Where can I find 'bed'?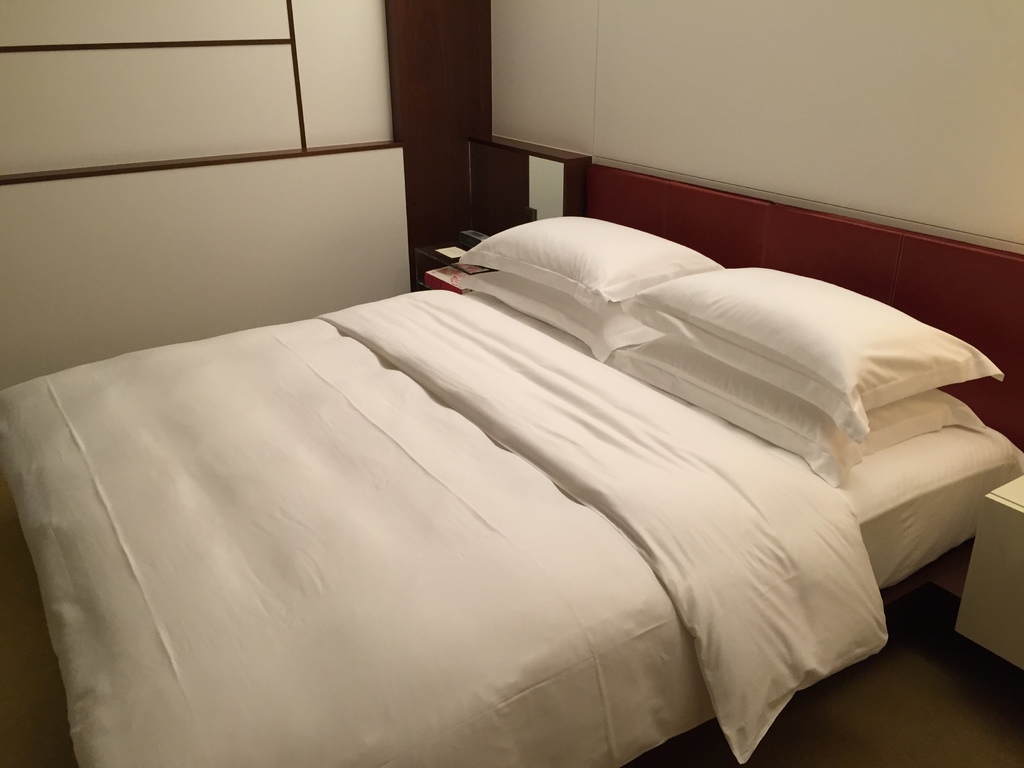
You can find it at x1=0, y1=116, x2=1023, y2=767.
